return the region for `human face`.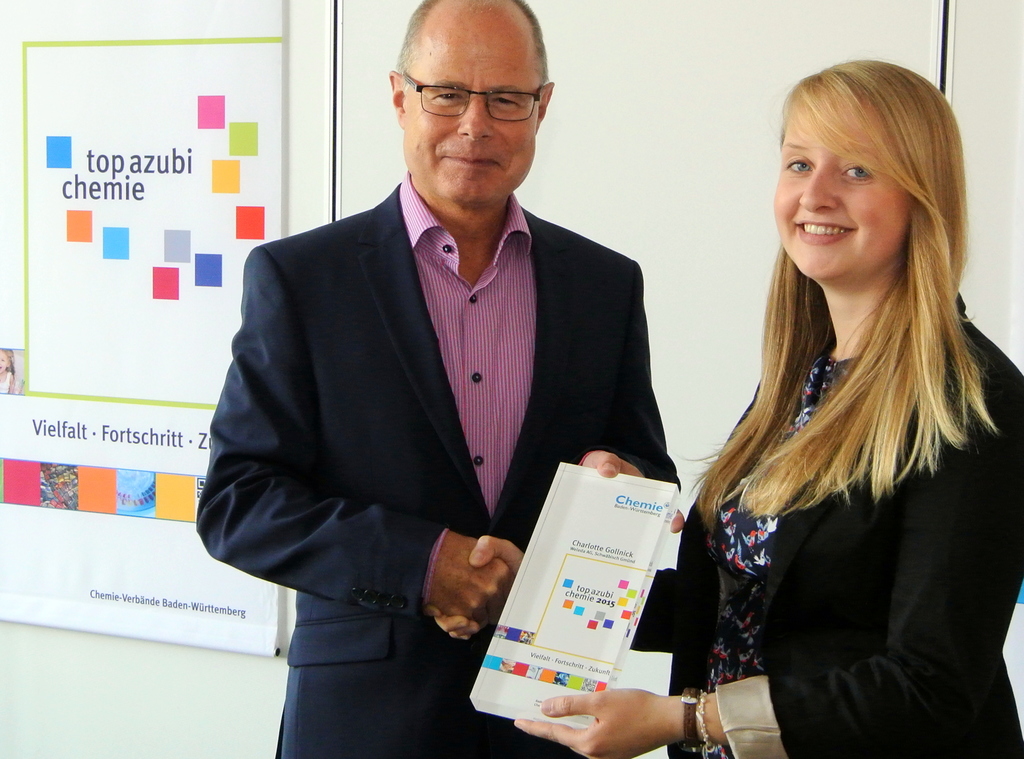
bbox=(778, 85, 913, 290).
